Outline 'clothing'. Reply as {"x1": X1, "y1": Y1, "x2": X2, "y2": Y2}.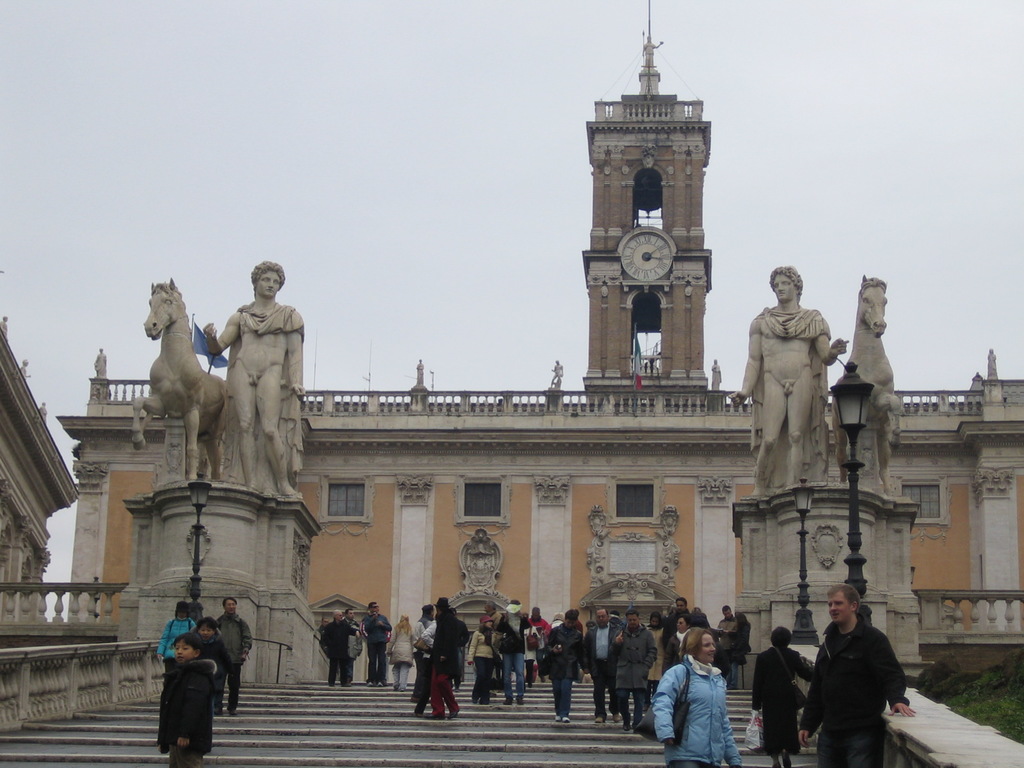
{"x1": 469, "y1": 625, "x2": 495, "y2": 708}.
